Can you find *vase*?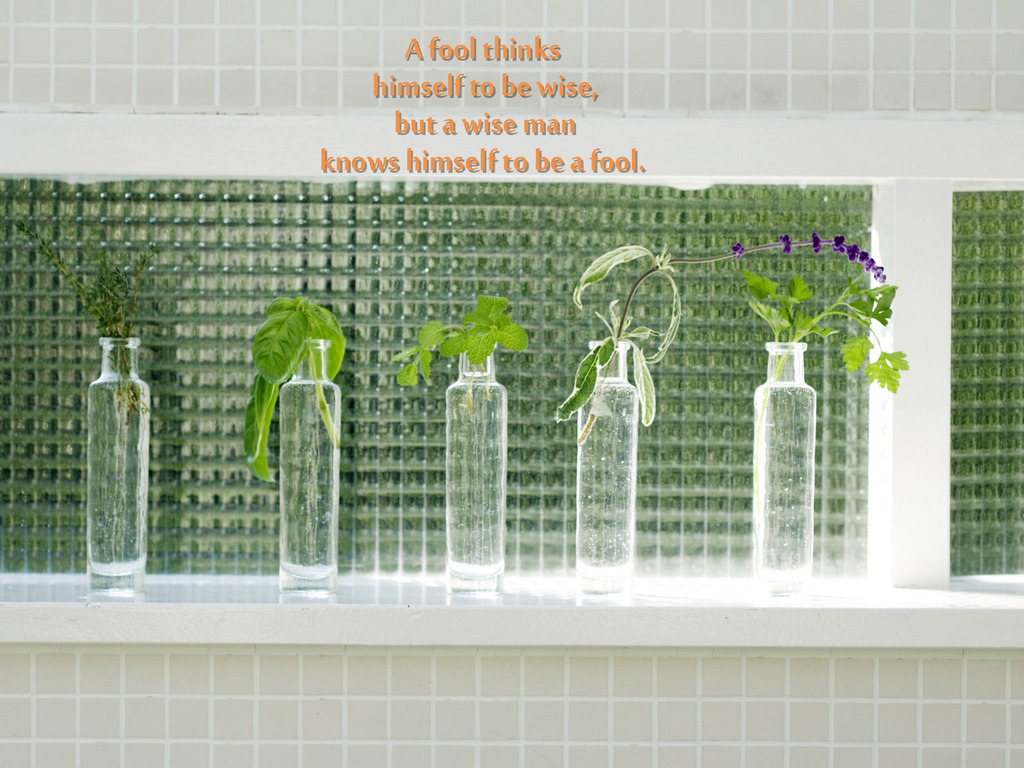
Yes, bounding box: bbox(442, 348, 509, 591).
